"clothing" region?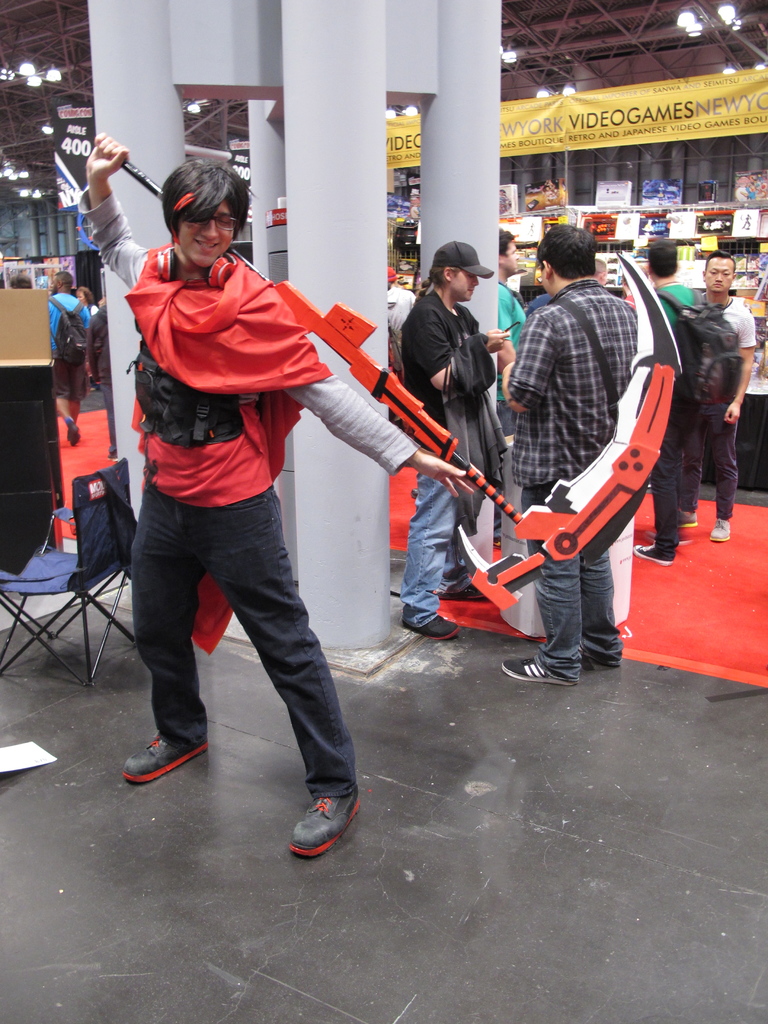
box(383, 287, 417, 376)
